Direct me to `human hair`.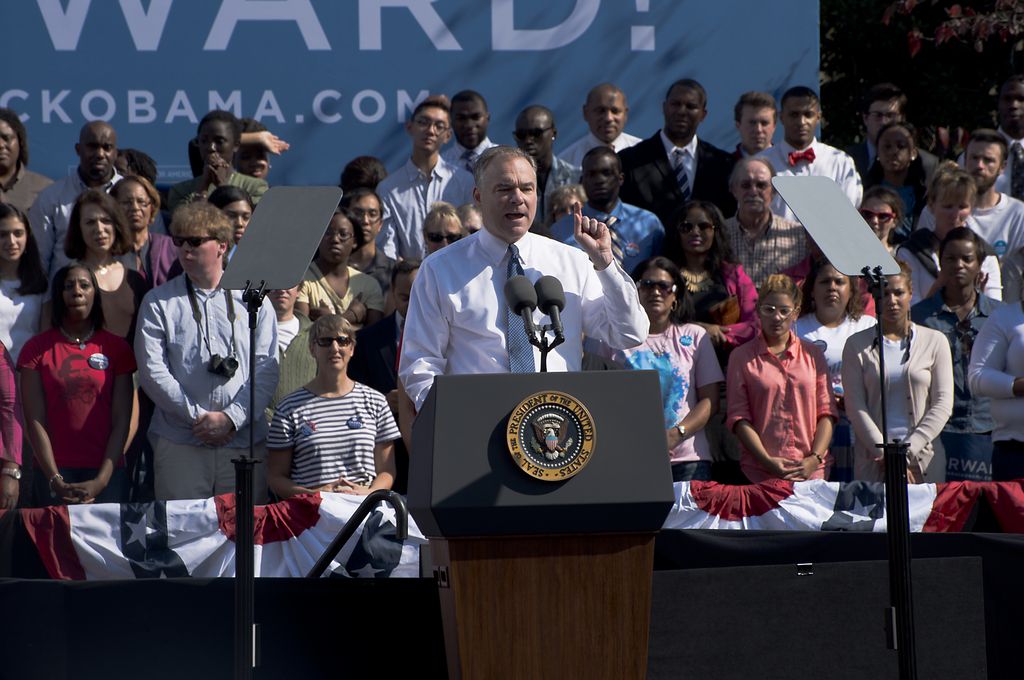
Direction: (x1=339, y1=190, x2=384, y2=216).
